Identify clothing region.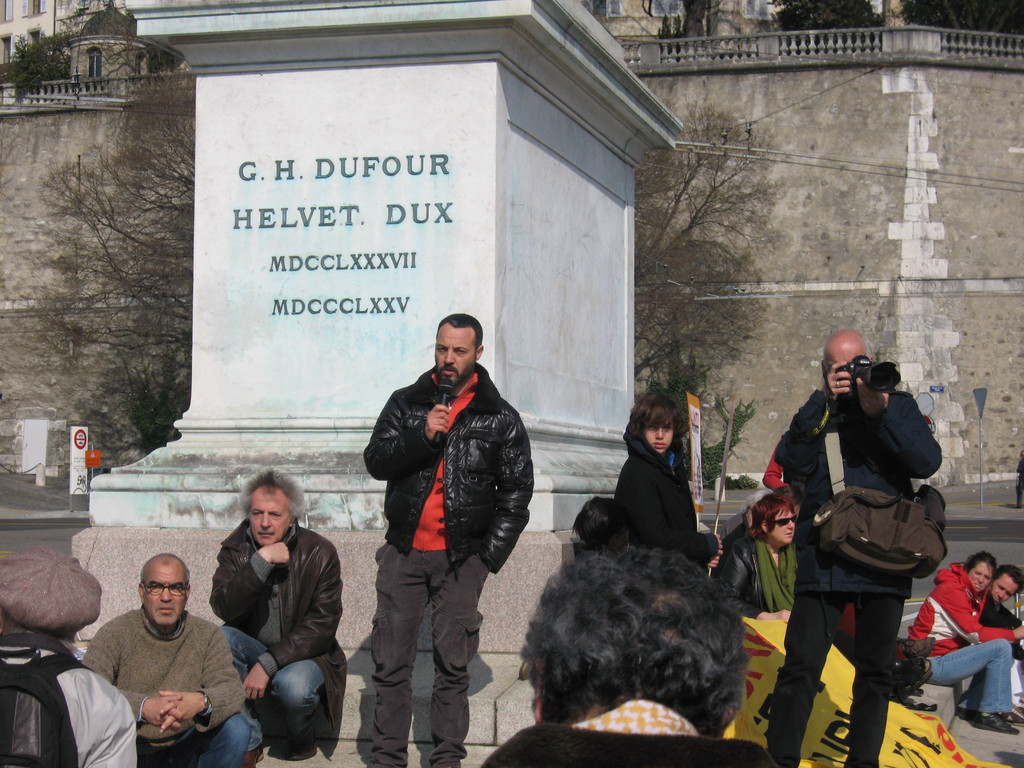
Region: locate(206, 516, 349, 750).
